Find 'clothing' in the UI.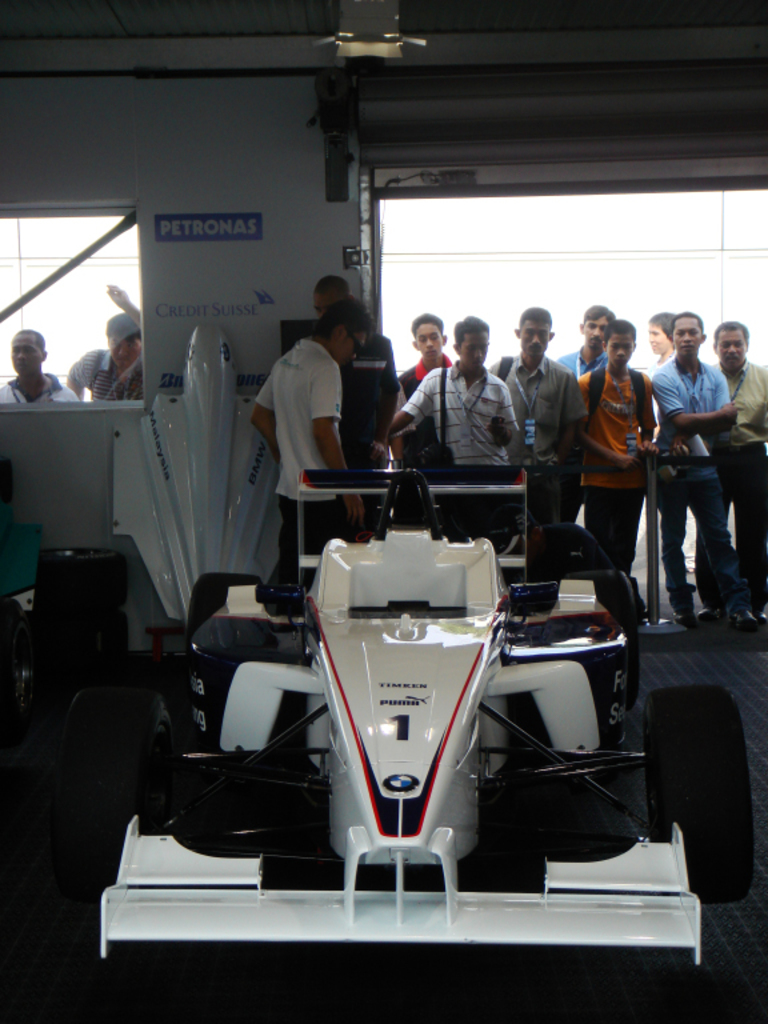
UI element at bbox(0, 371, 79, 408).
